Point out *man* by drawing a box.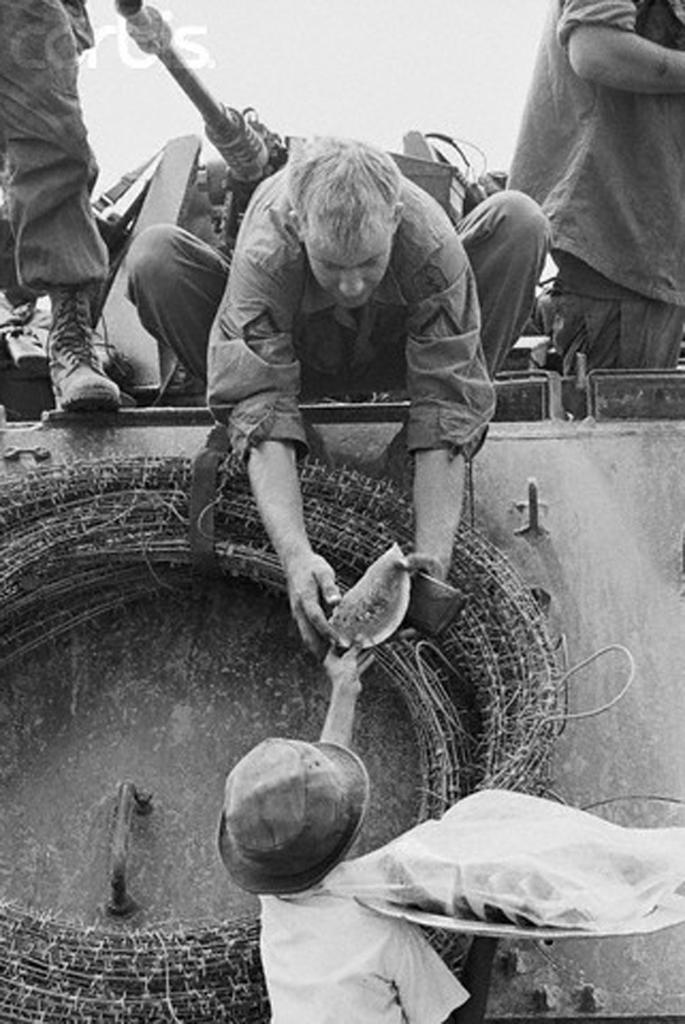
box=[105, 131, 549, 667].
